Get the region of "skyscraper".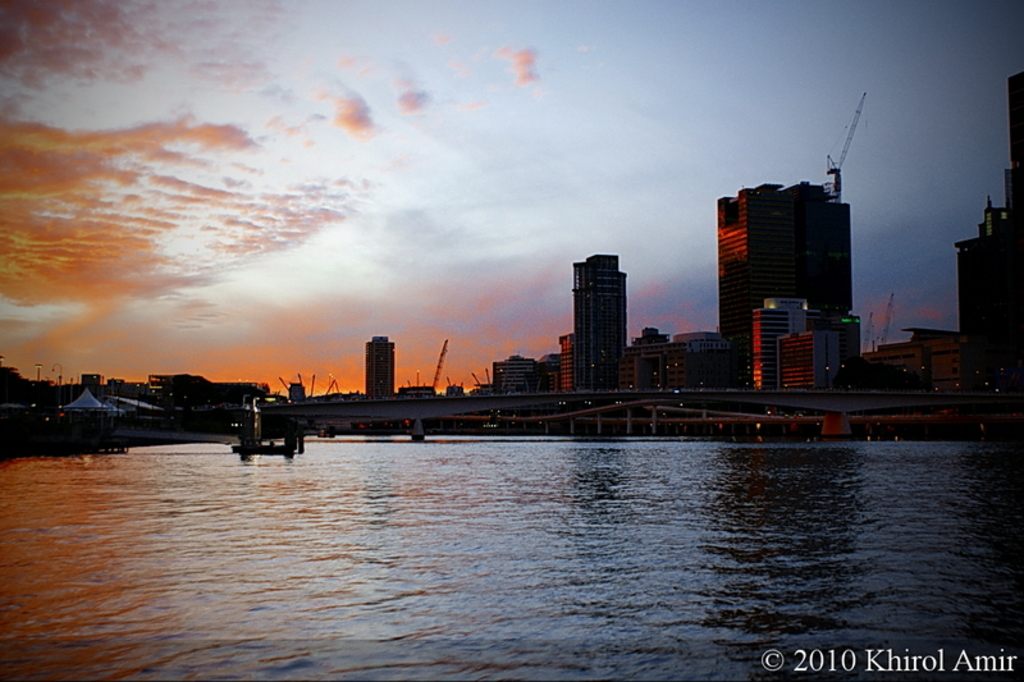
[left=570, top=239, right=645, bottom=367].
